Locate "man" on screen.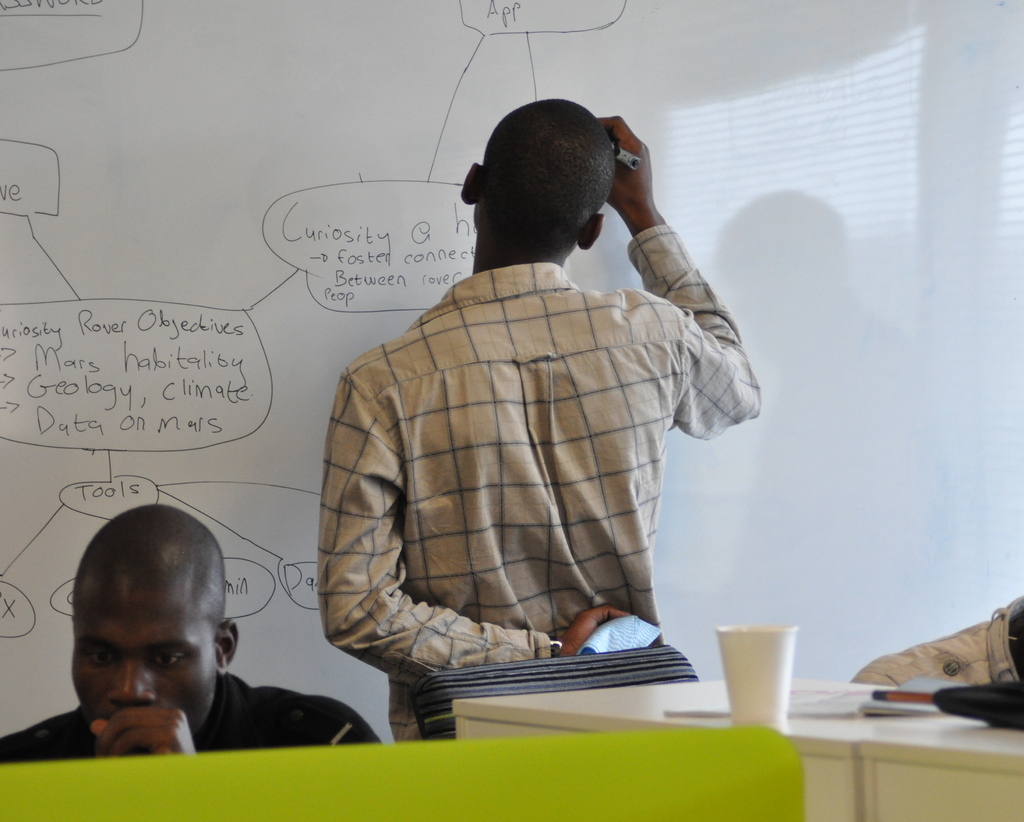
On screen at bbox=[303, 96, 749, 713].
